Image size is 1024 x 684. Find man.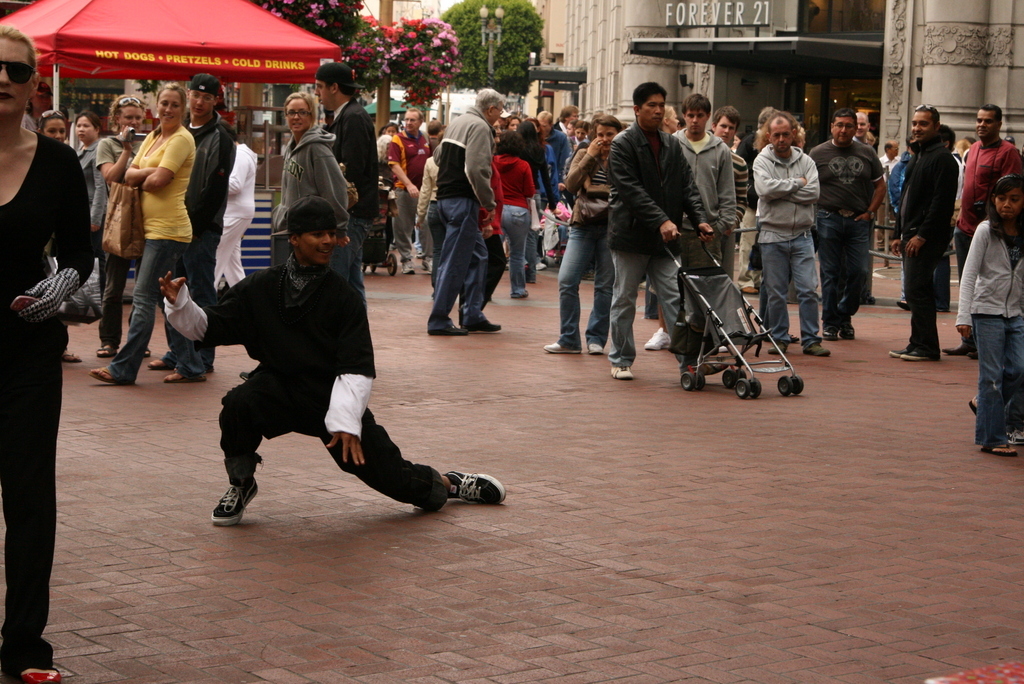
locate(144, 75, 241, 377).
